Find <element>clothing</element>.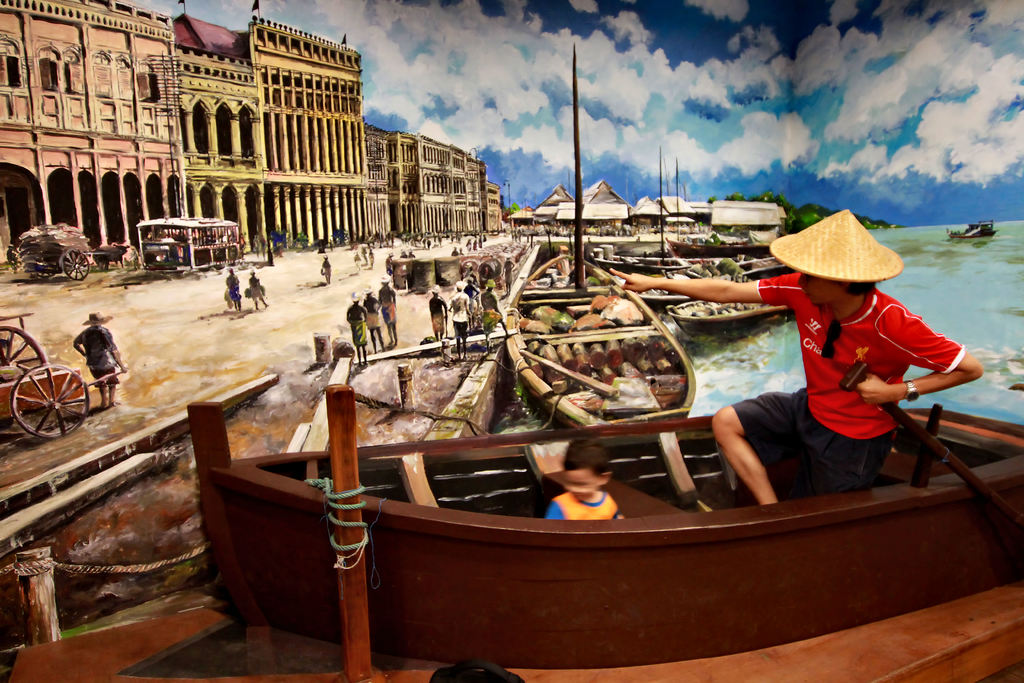
[349,313,373,349].
